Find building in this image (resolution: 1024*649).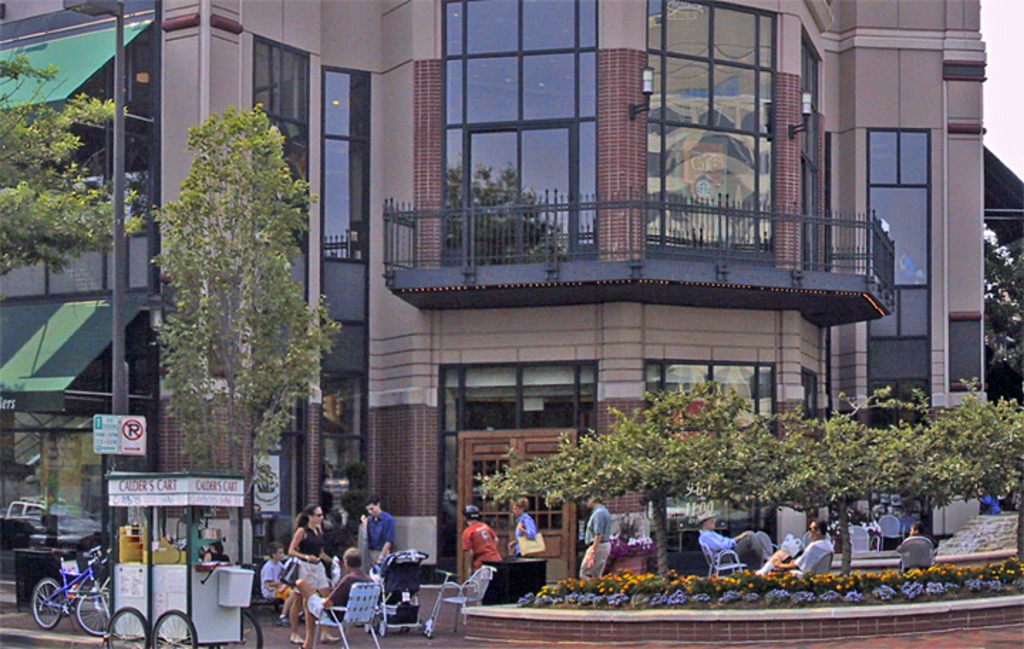
[146, 13, 963, 561].
